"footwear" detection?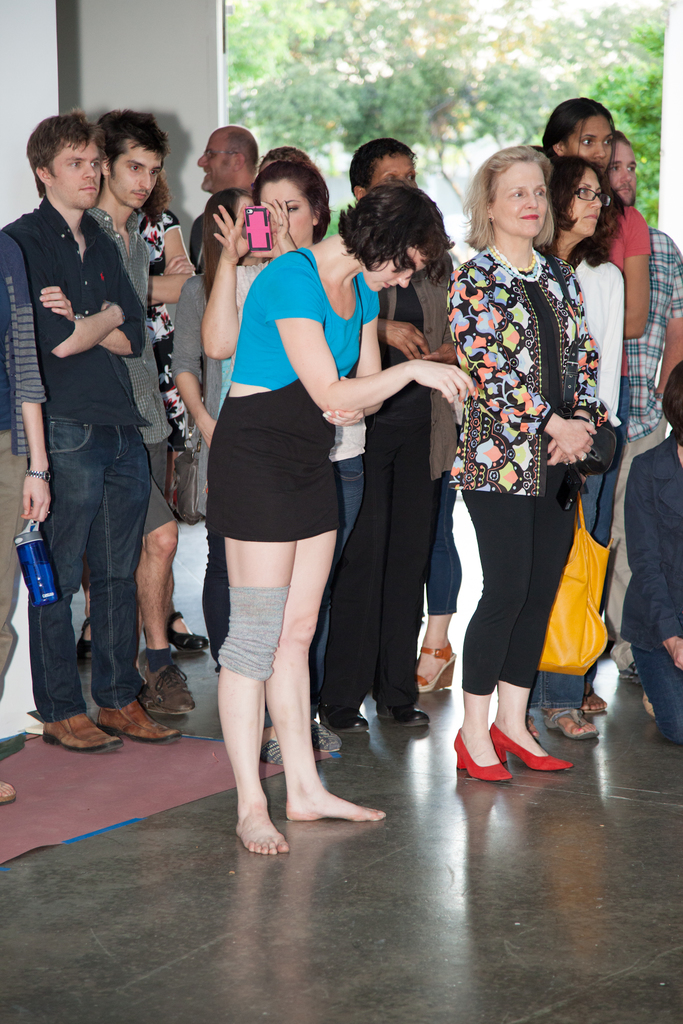
147, 663, 194, 712
